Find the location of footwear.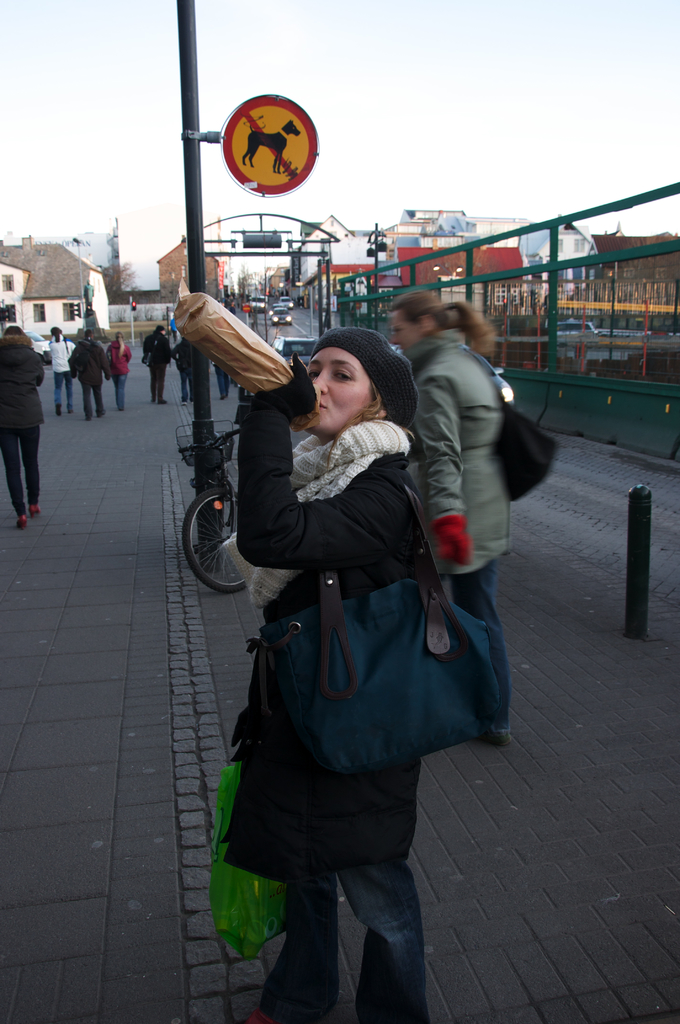
Location: crop(69, 408, 76, 413).
